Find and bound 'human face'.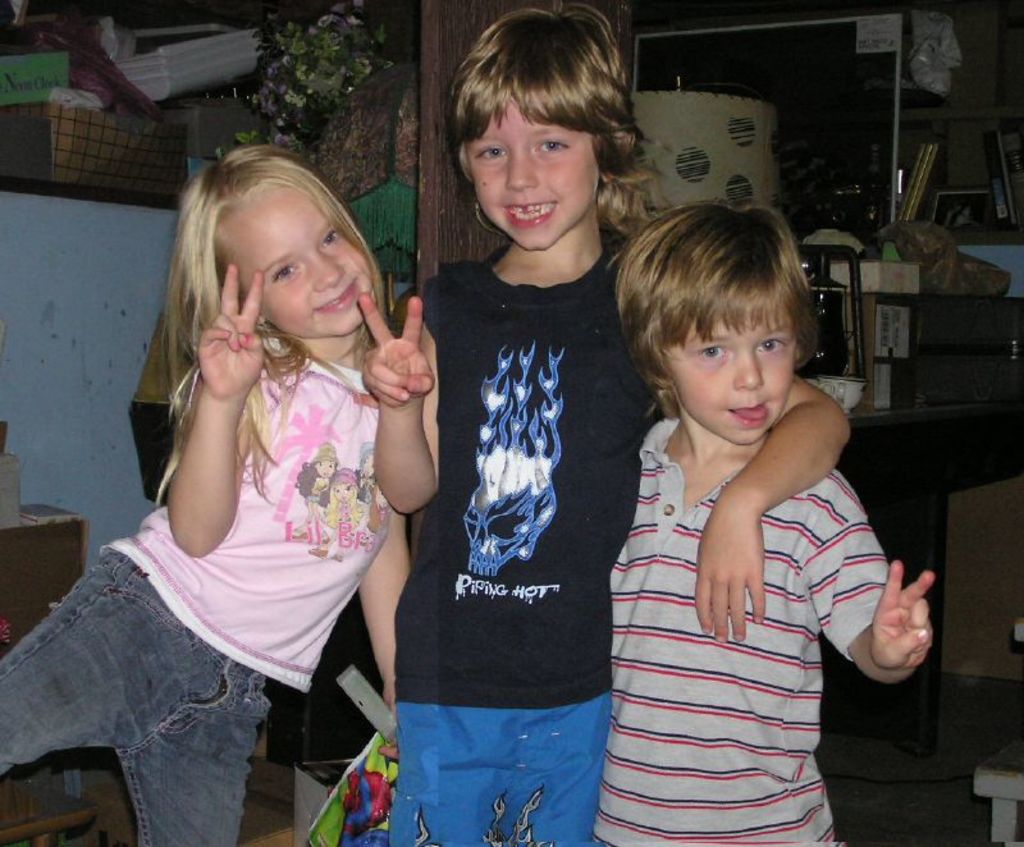
Bound: BBox(666, 324, 796, 444).
